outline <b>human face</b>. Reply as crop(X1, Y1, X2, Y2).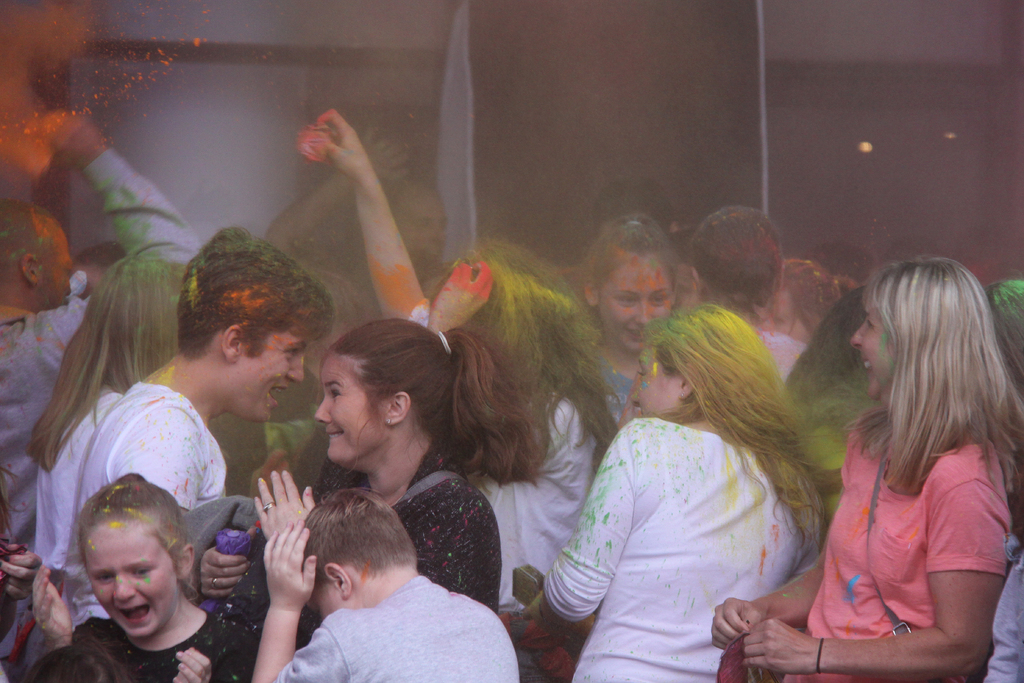
crop(851, 295, 897, 400).
